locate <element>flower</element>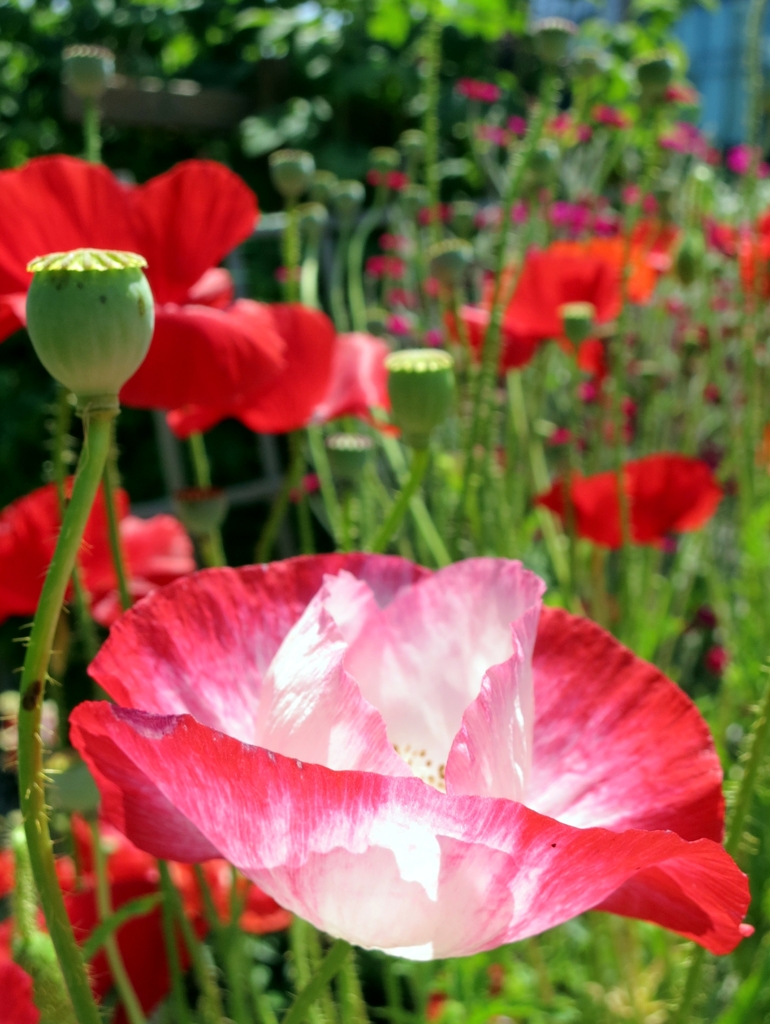
[left=385, top=316, right=404, bottom=340]
